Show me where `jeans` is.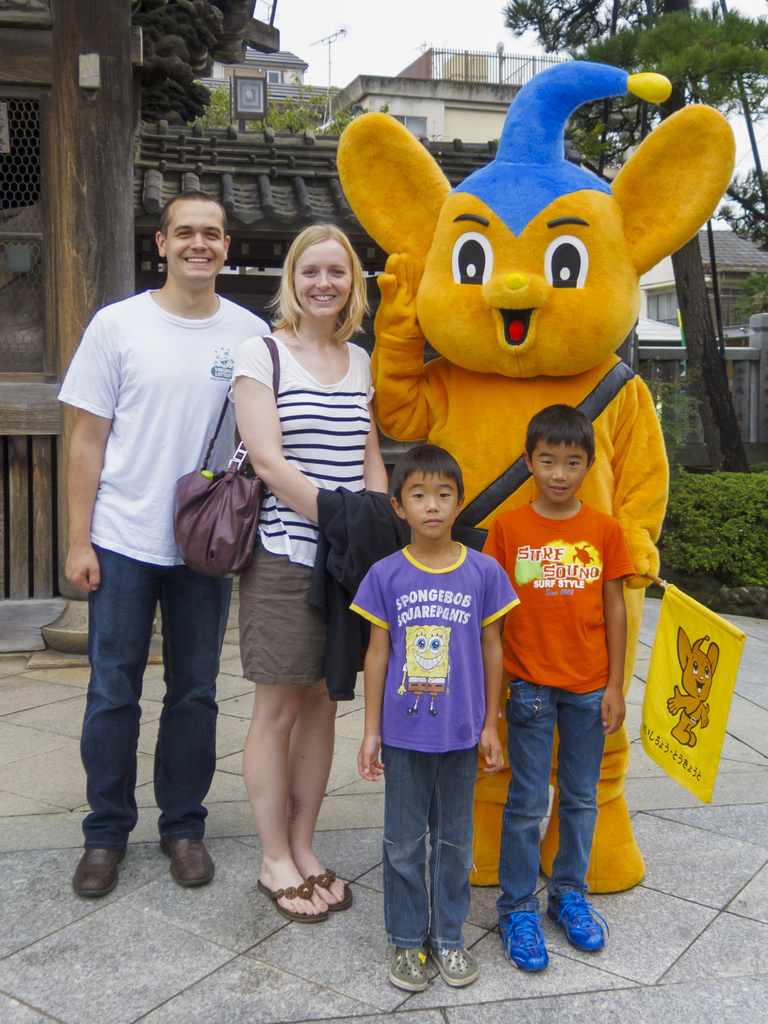
`jeans` is at BBox(374, 745, 479, 941).
